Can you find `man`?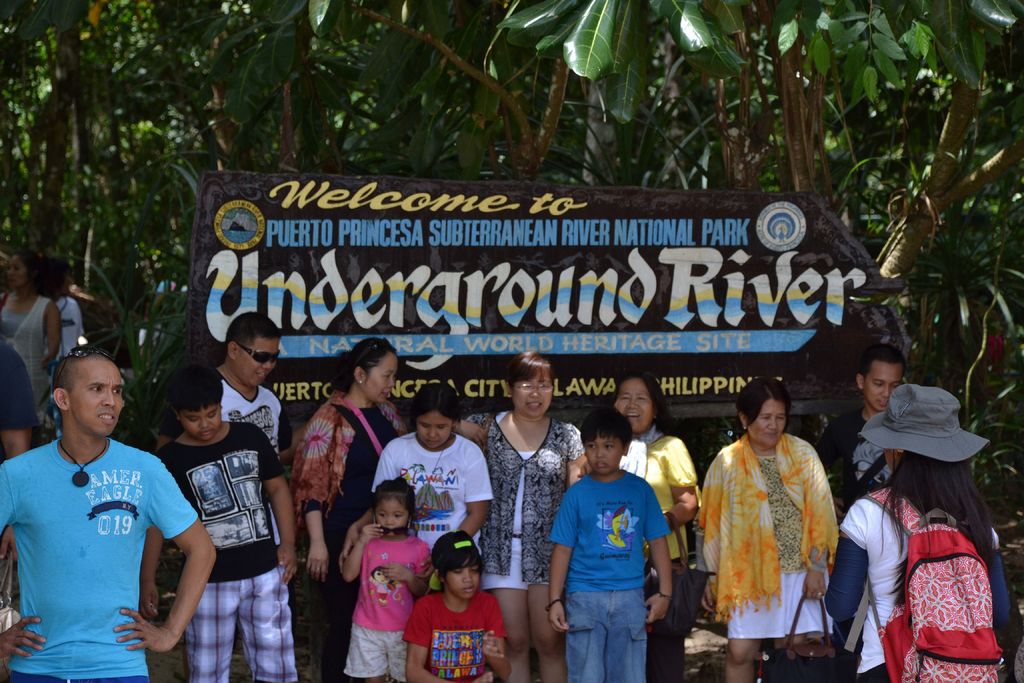
Yes, bounding box: {"left": 820, "top": 340, "right": 910, "bottom": 526}.
